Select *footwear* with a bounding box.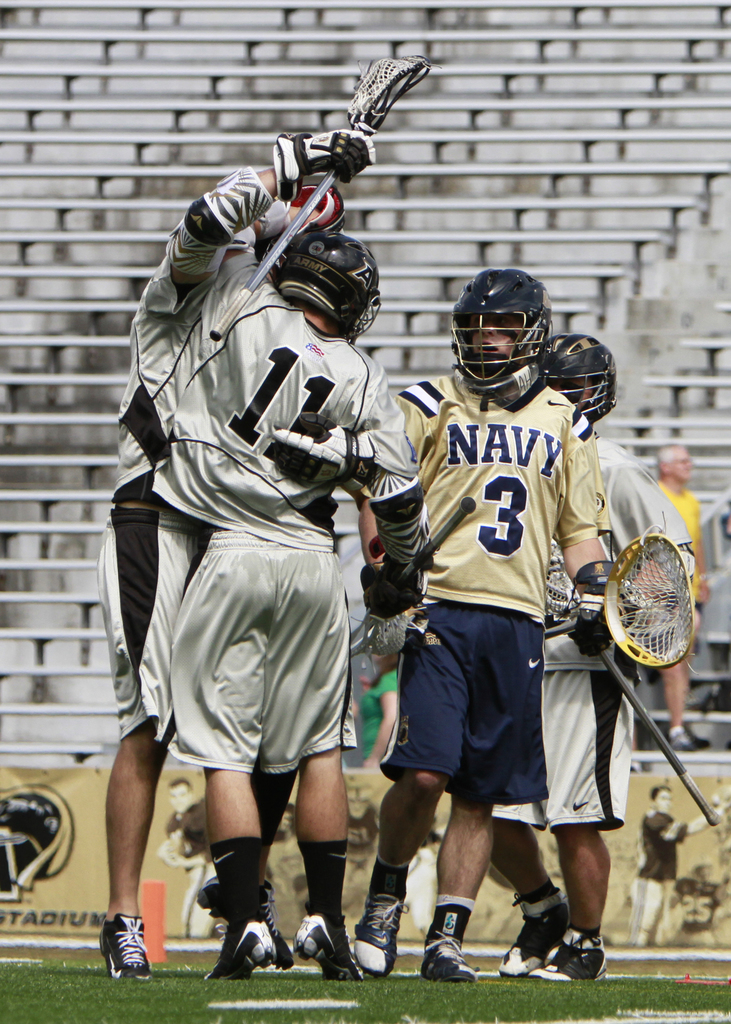
[97, 913, 156, 982].
